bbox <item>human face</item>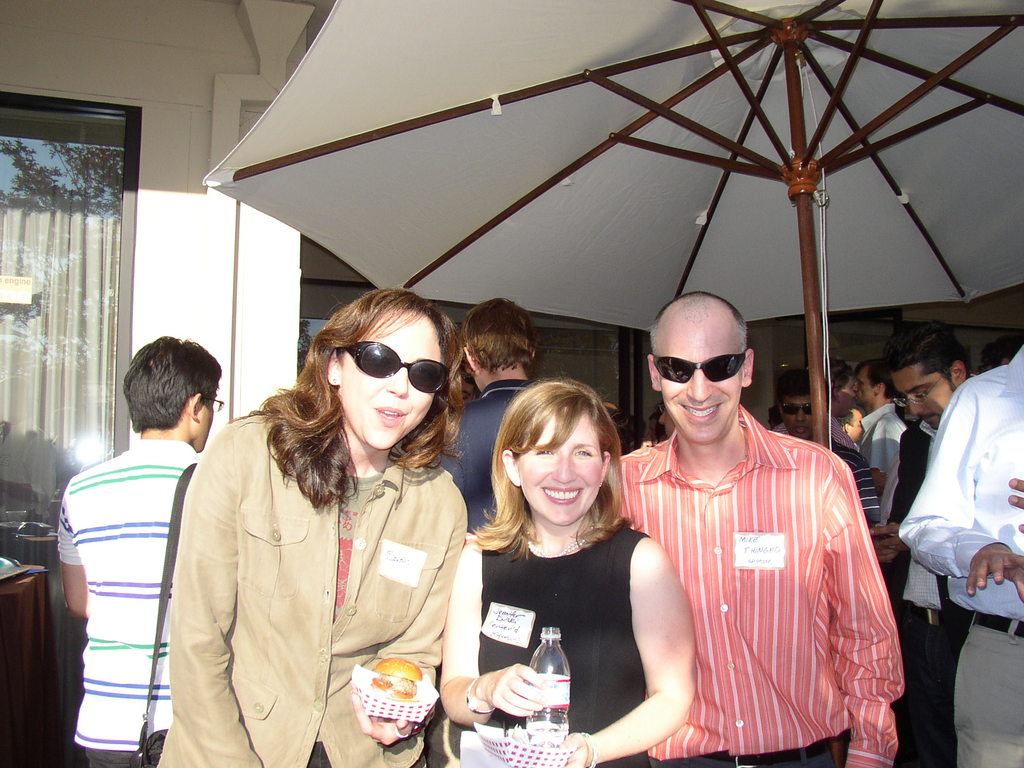
left=892, top=372, right=956, bottom=430
